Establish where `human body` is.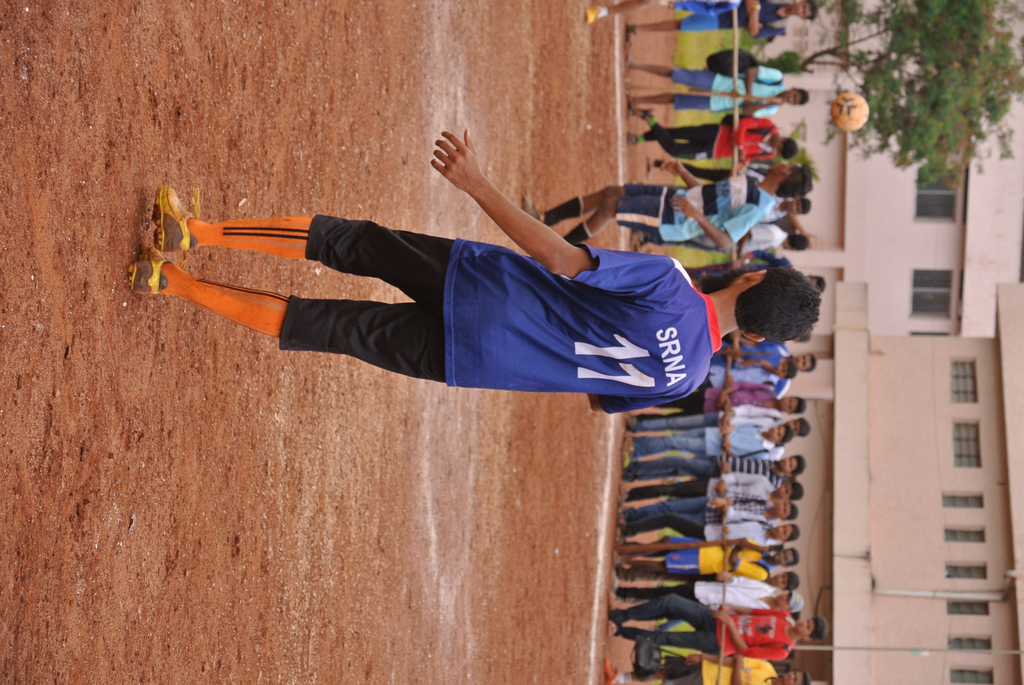
Established at 525:156:821:244.
